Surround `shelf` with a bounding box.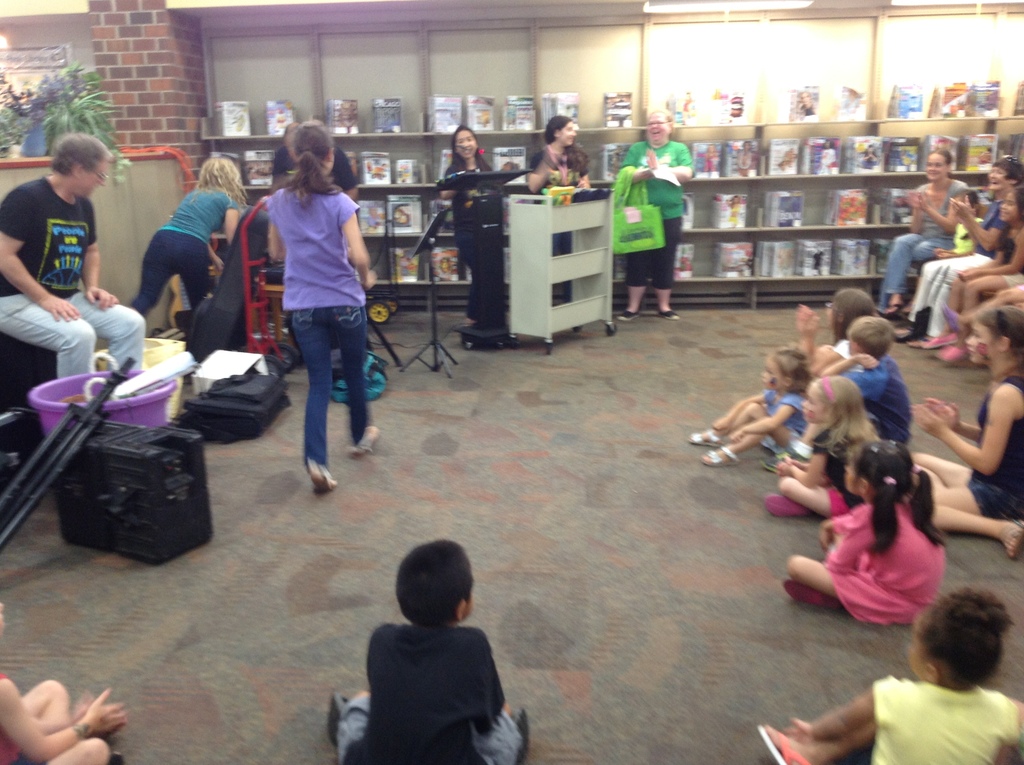
(680, 104, 932, 298).
